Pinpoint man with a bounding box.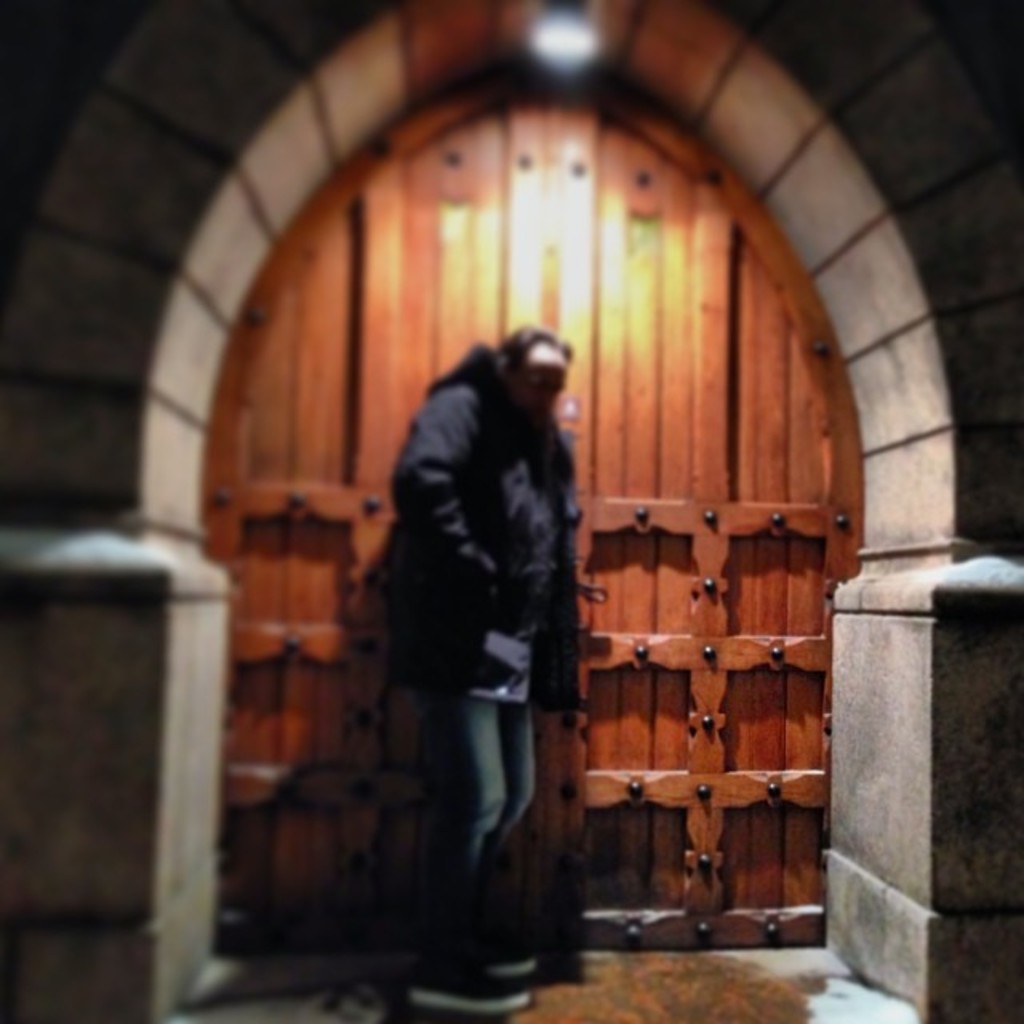
select_region(371, 322, 586, 1016).
